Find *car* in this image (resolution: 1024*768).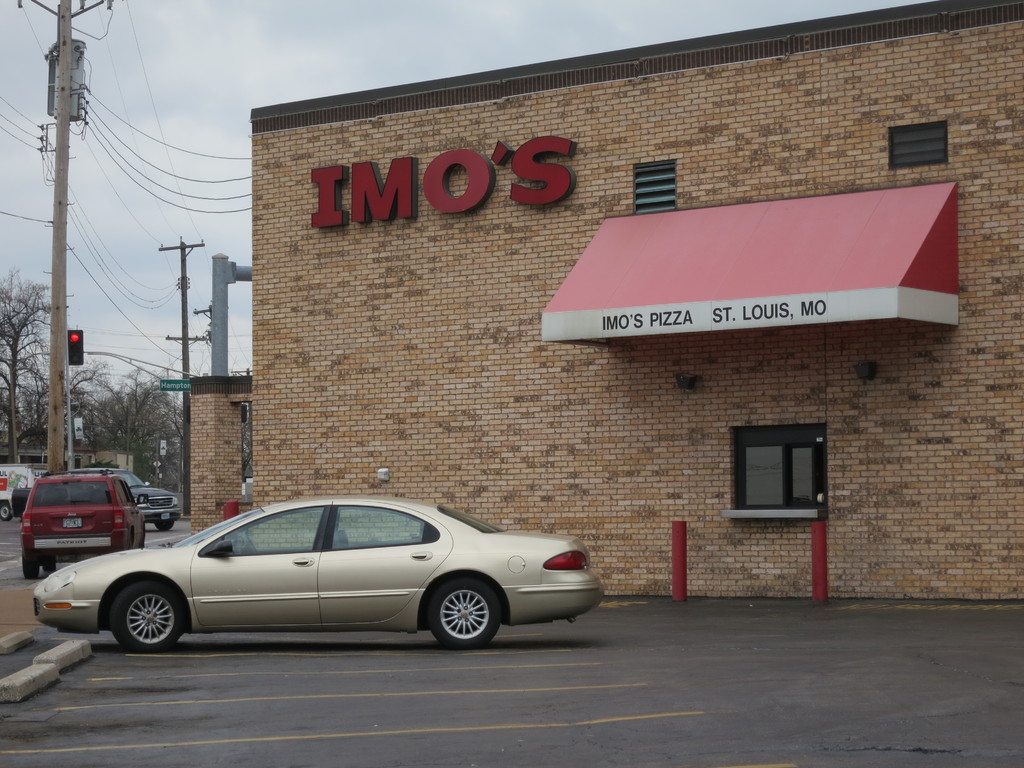
<box>13,461,150,586</box>.
